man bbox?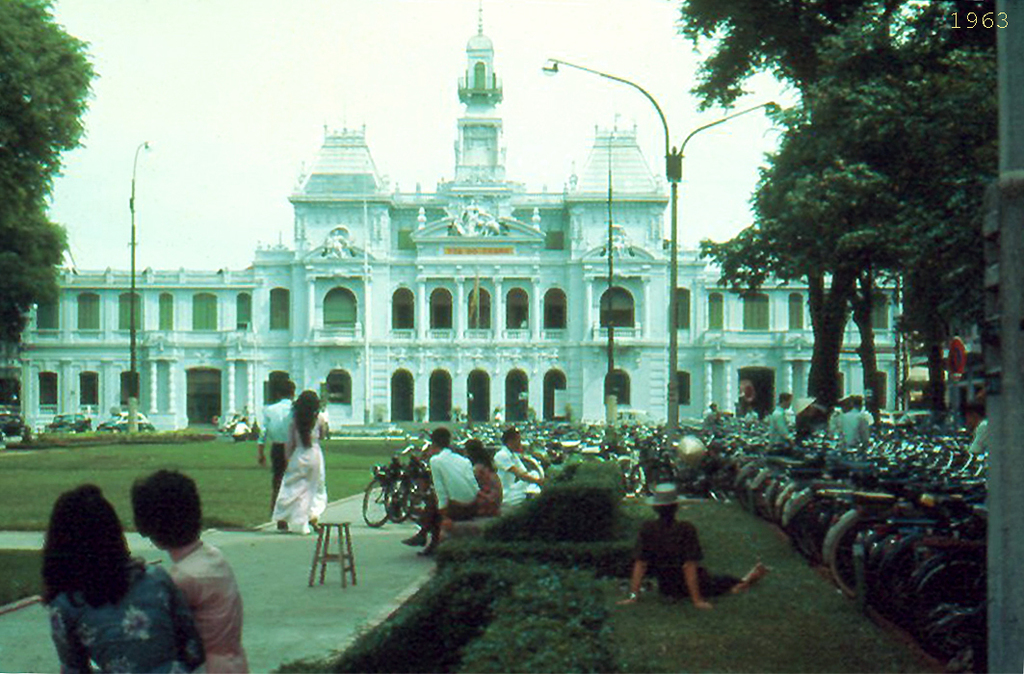
BBox(770, 394, 793, 441)
